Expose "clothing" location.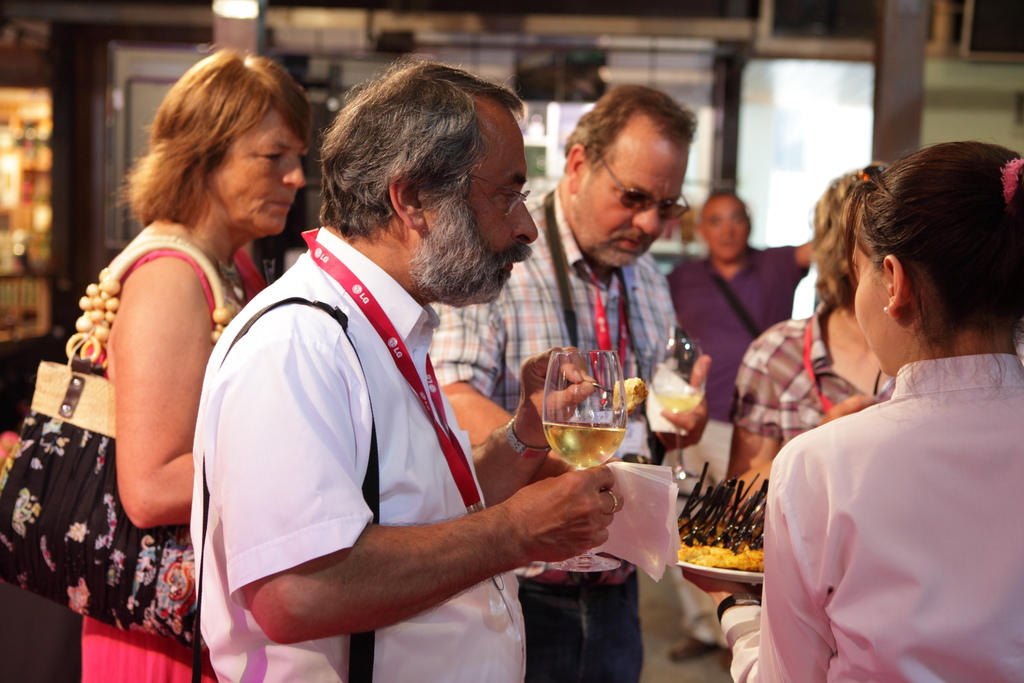
Exposed at detection(664, 242, 811, 646).
